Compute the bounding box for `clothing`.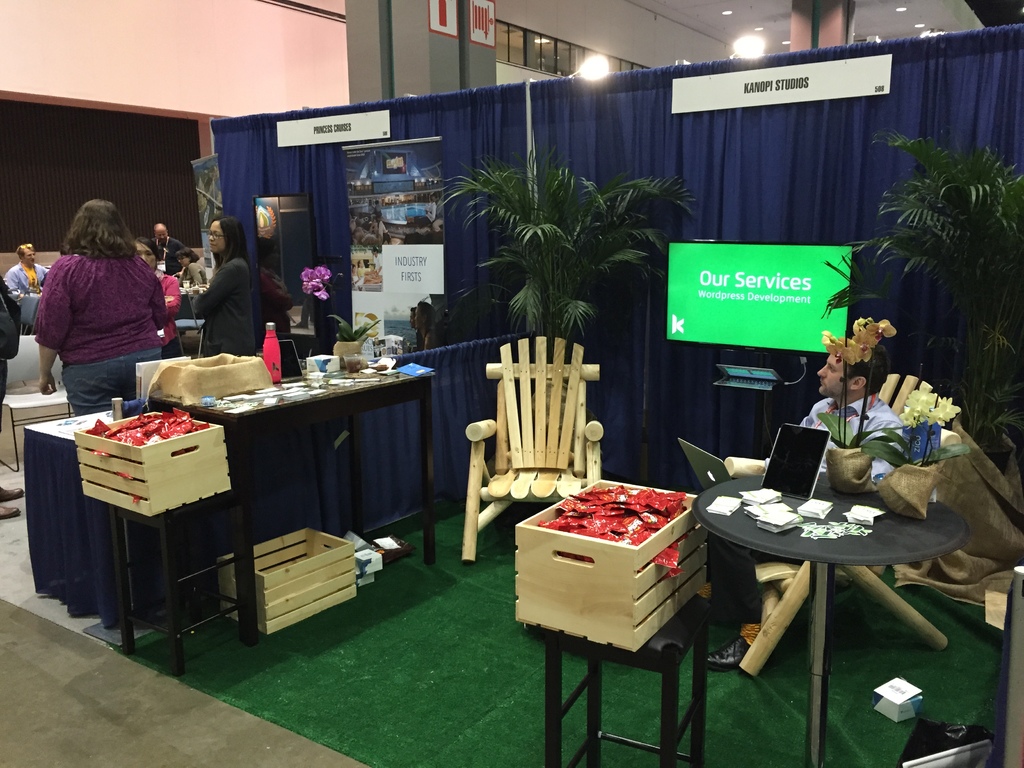
bbox=[25, 241, 186, 422].
